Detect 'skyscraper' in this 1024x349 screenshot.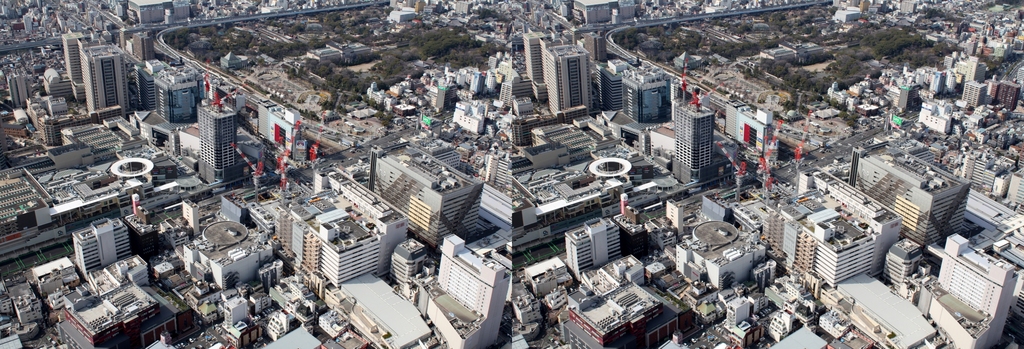
Detection: l=621, t=67, r=671, b=125.
